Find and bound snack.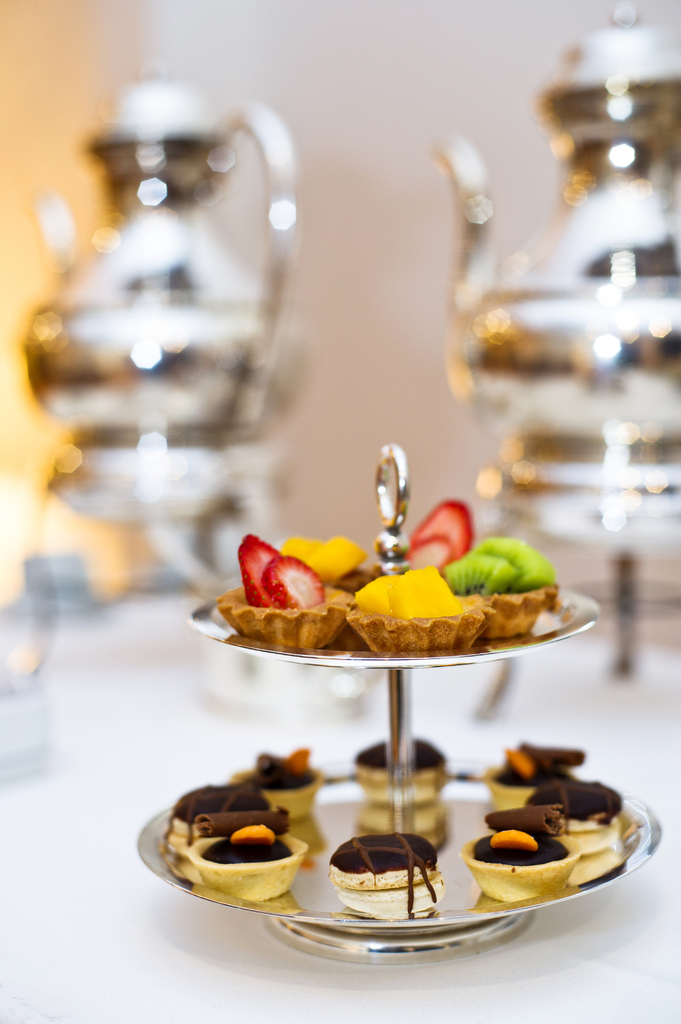
Bound: (left=443, top=536, right=564, bottom=641).
